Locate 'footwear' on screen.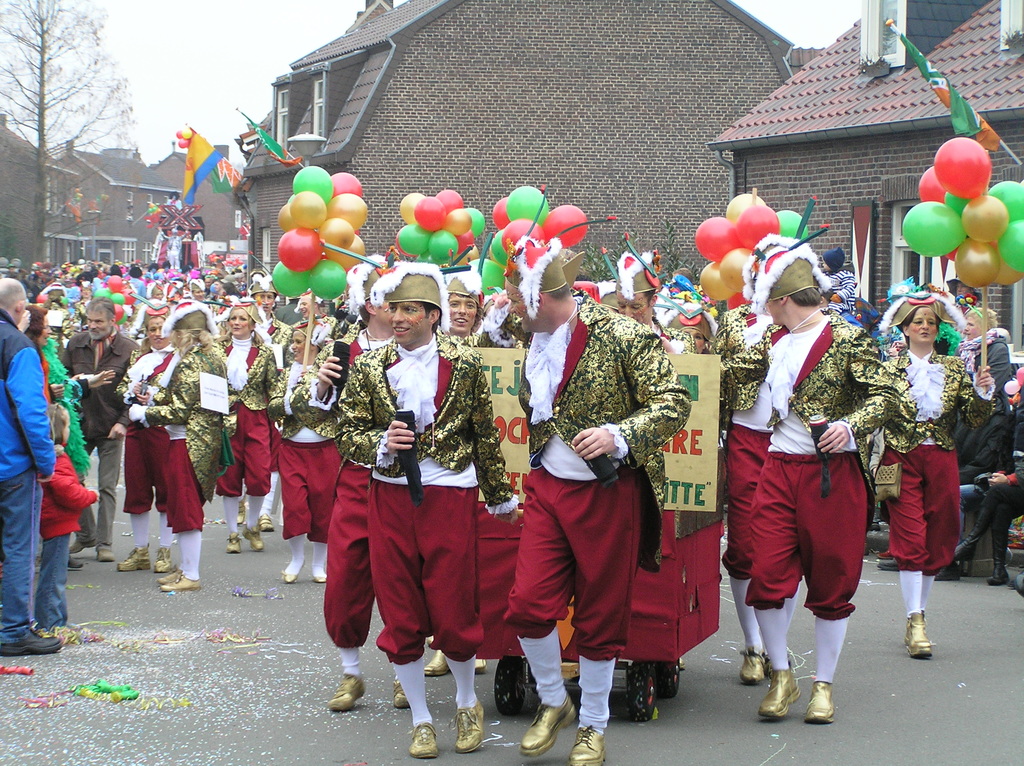
On screen at bbox=(757, 664, 797, 719).
